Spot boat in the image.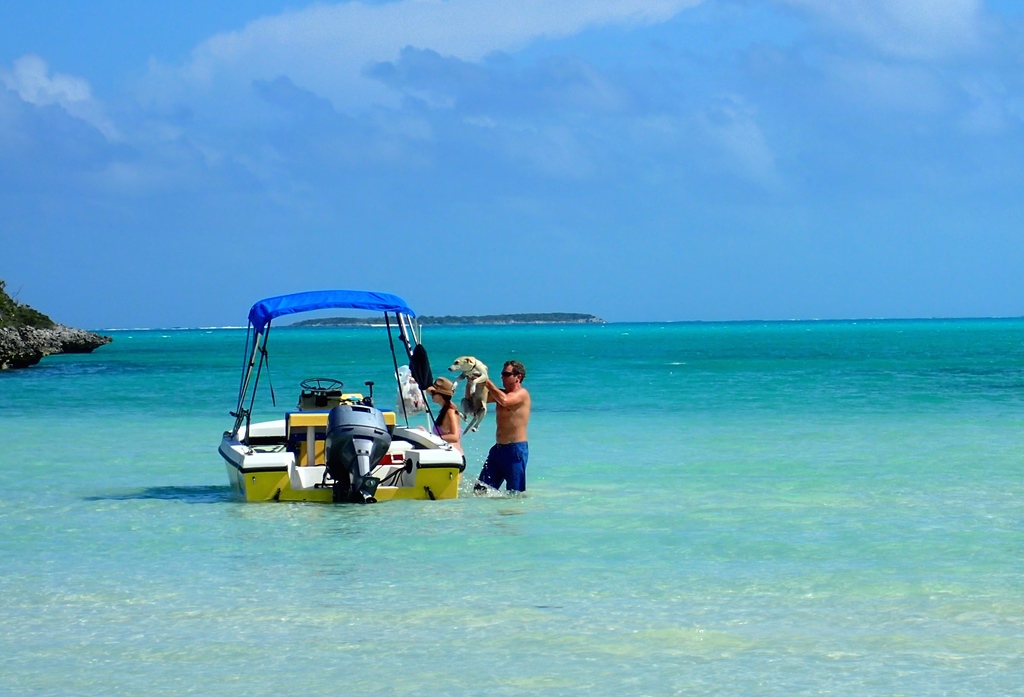
boat found at box=[214, 291, 524, 509].
